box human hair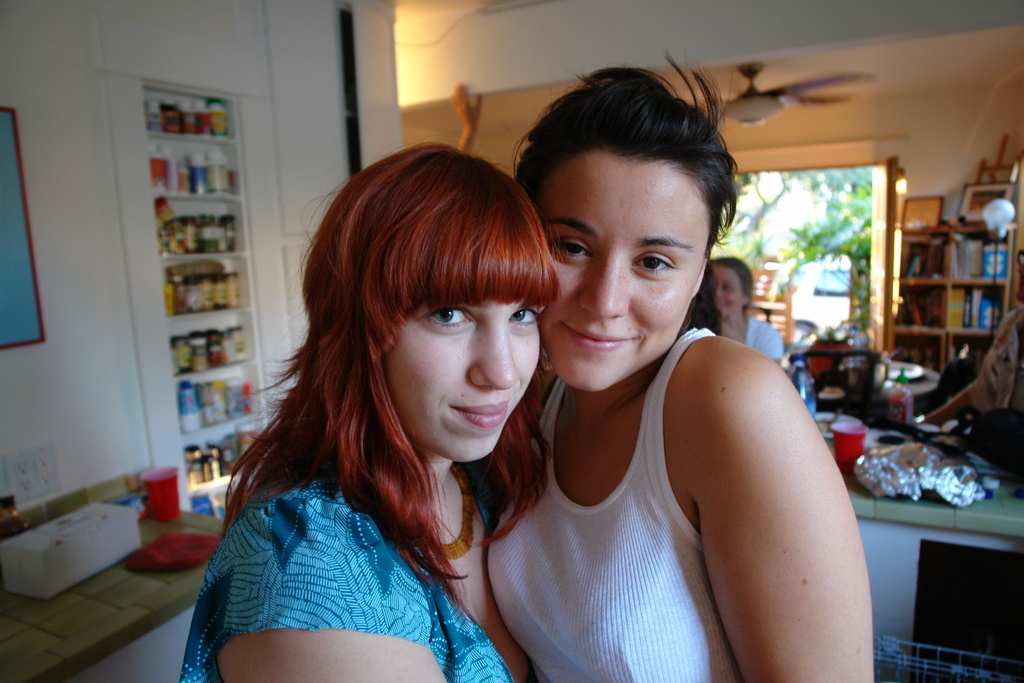
[239, 153, 604, 552]
